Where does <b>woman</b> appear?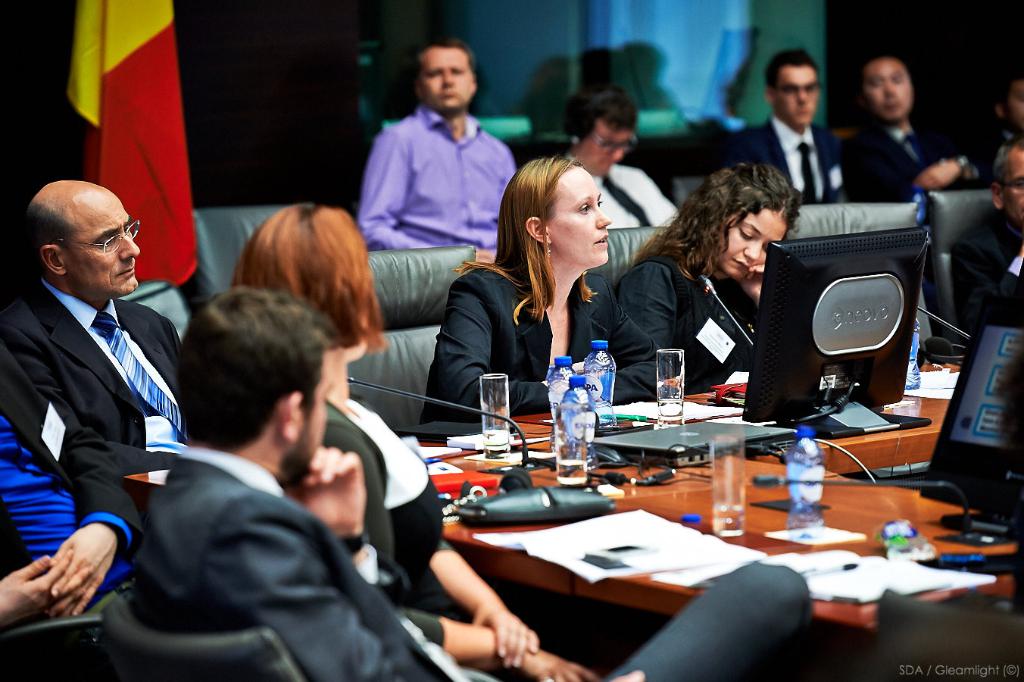
Appears at <box>611,159,805,395</box>.
